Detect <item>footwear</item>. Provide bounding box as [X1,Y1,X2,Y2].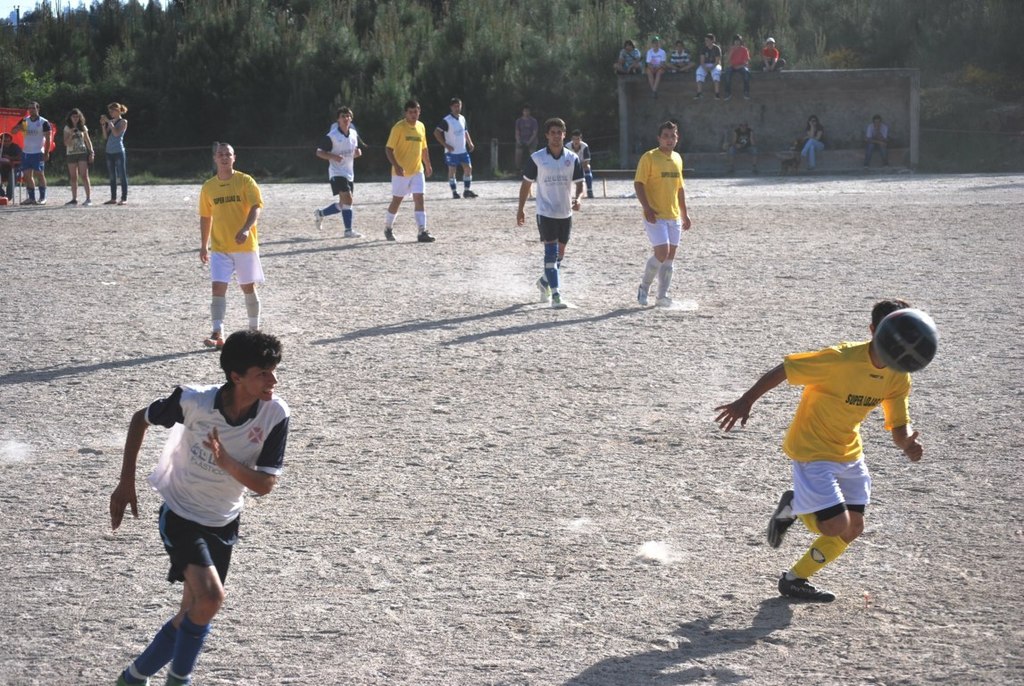
[776,579,836,601].
